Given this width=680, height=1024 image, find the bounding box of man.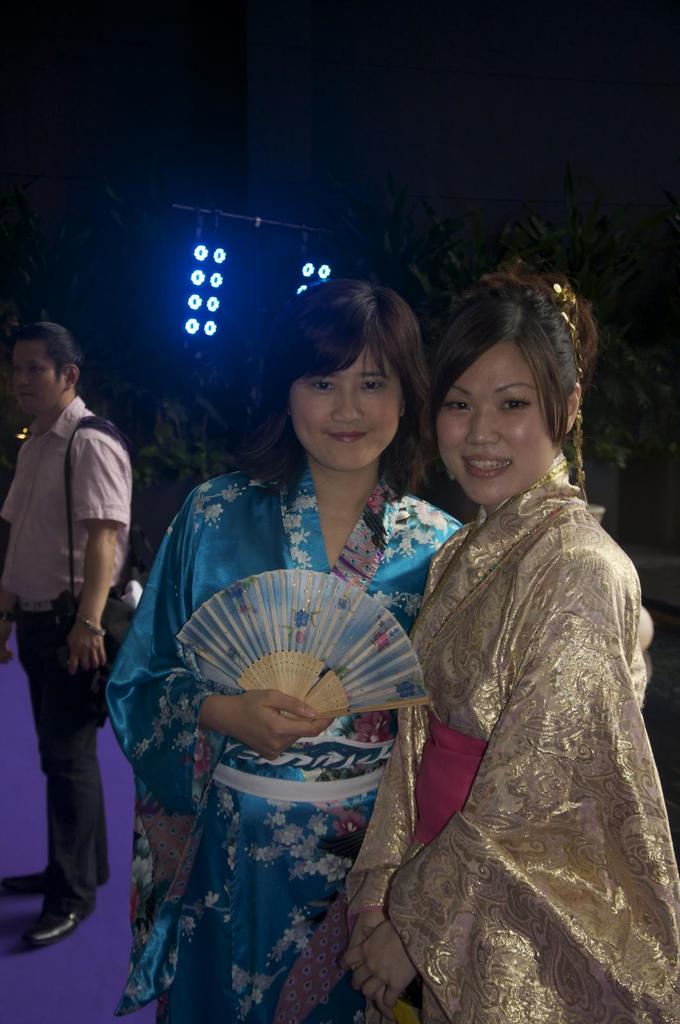
{"left": 4, "top": 314, "right": 152, "bottom": 946}.
